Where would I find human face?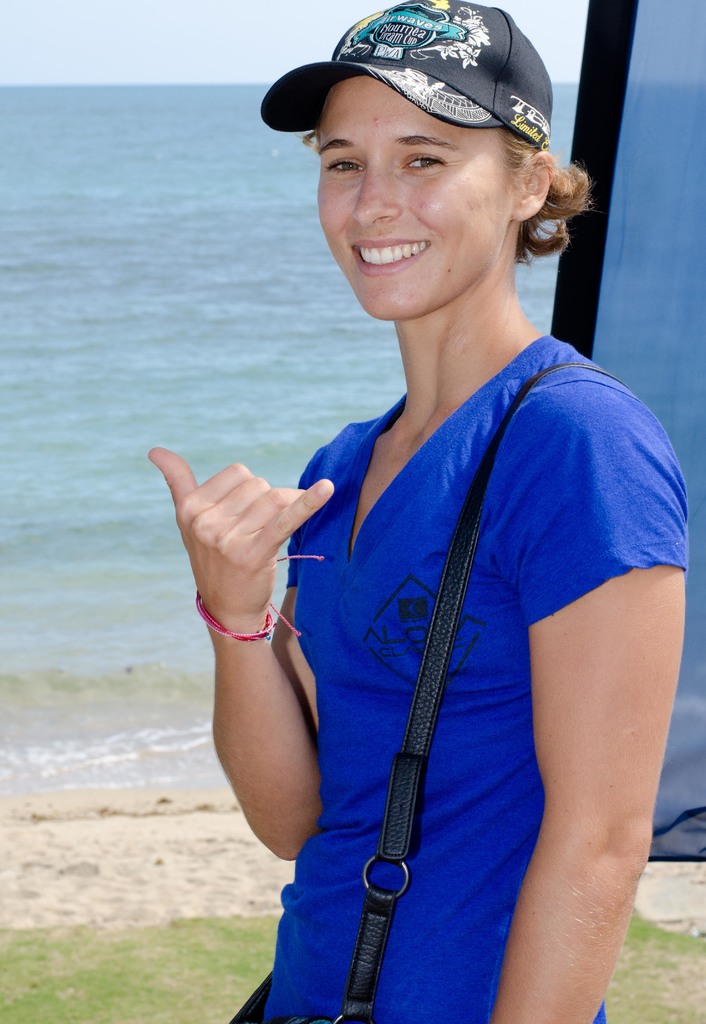
At l=318, t=75, r=516, b=325.
